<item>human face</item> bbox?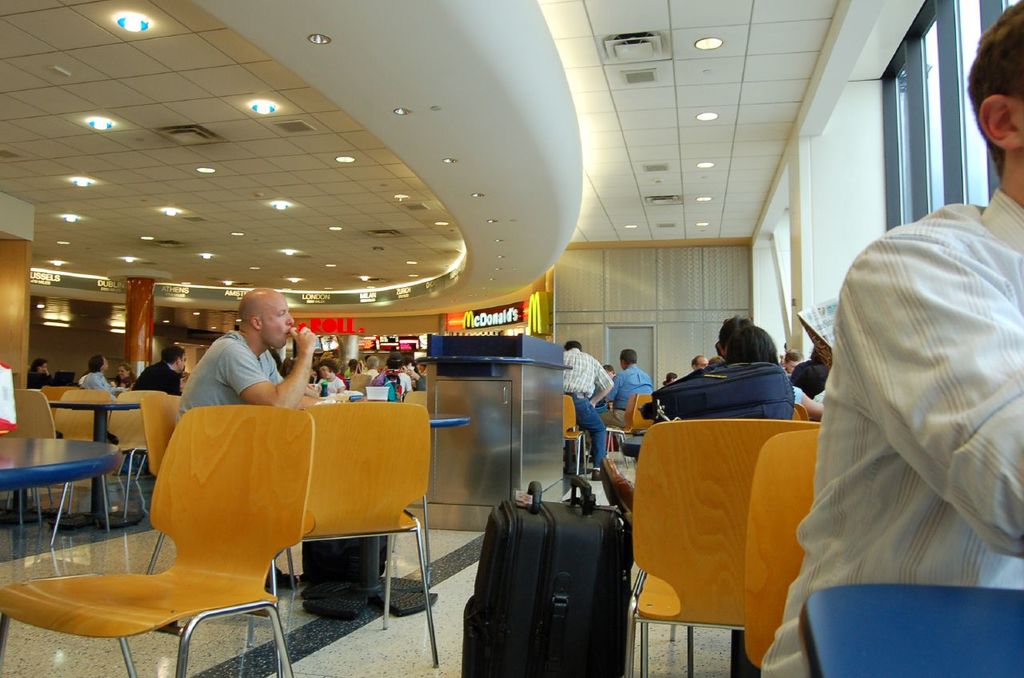
BBox(114, 369, 129, 382)
